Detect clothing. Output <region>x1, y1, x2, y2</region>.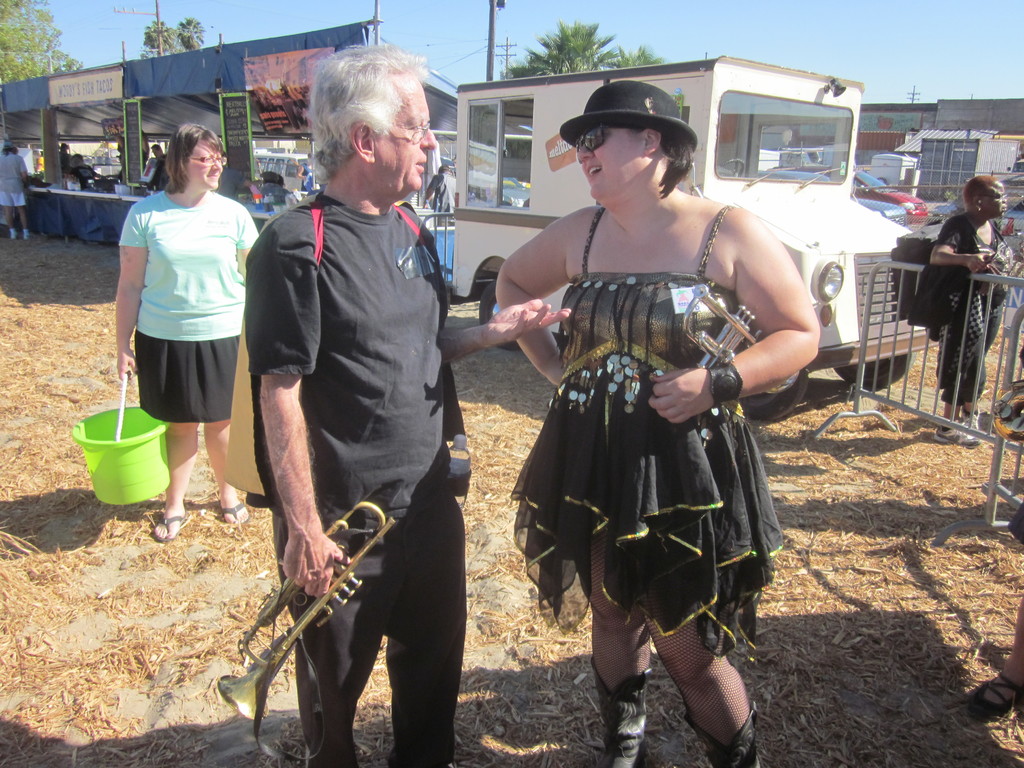
<region>96, 174, 302, 450</region>.
